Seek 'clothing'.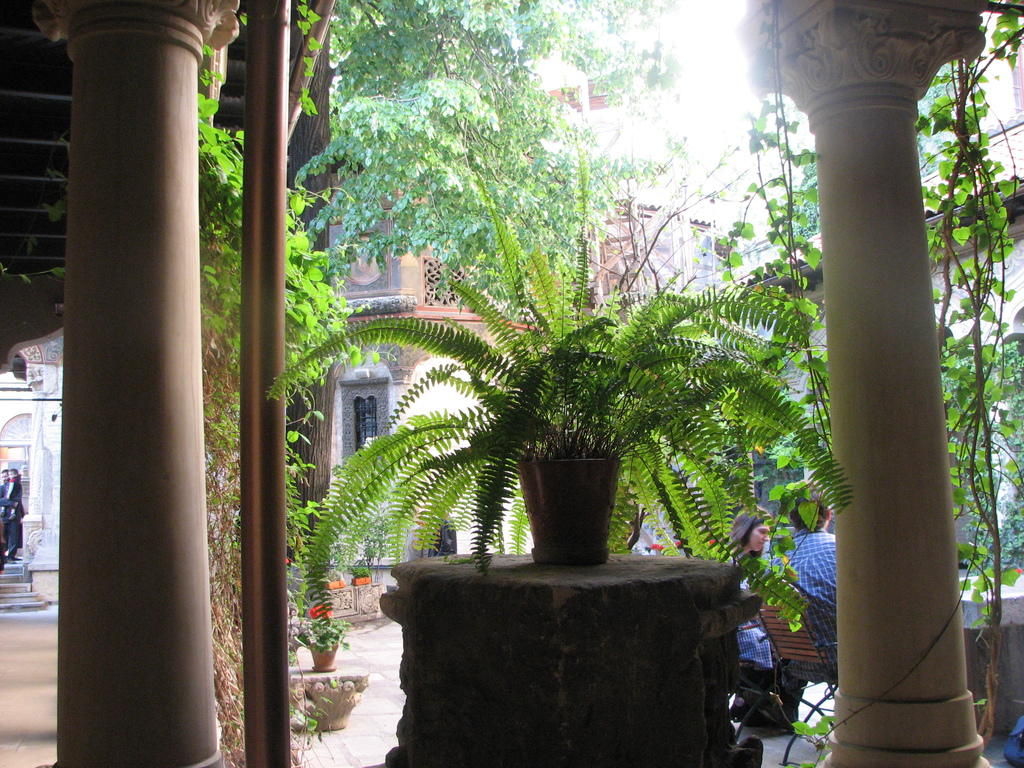
detection(737, 557, 804, 719).
